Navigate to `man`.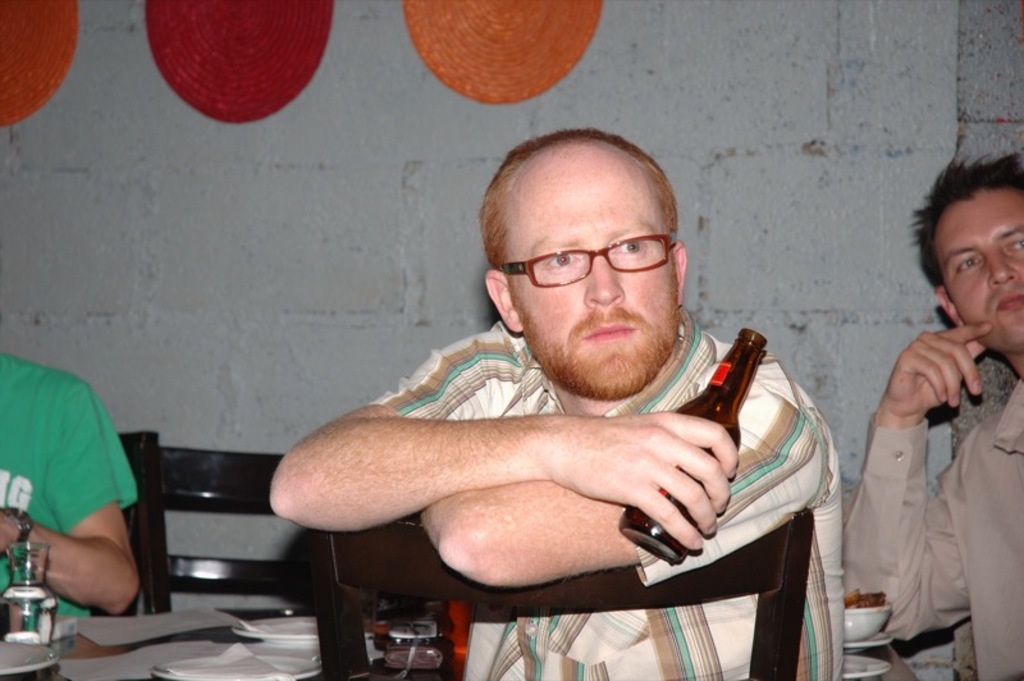
Navigation target: left=0, top=351, right=140, bottom=643.
